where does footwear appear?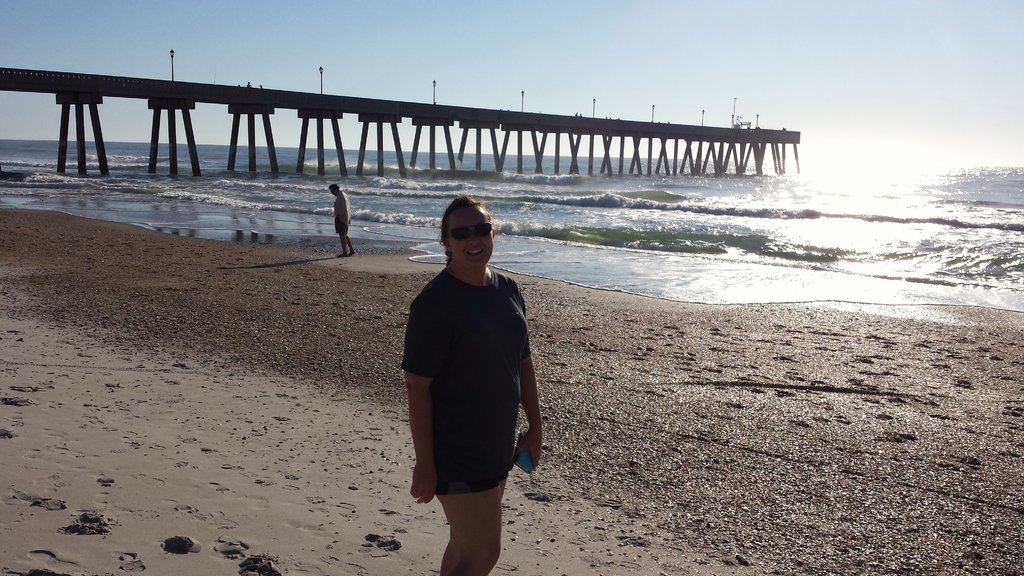
Appears at 335, 254, 348, 258.
